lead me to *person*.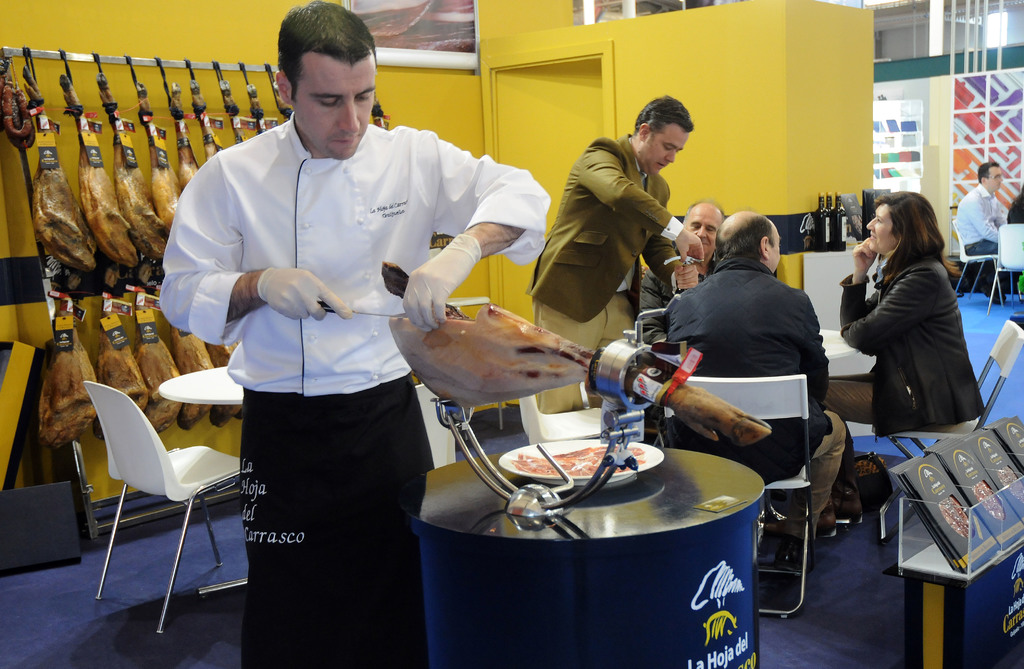
Lead to bbox=[959, 159, 1011, 260].
